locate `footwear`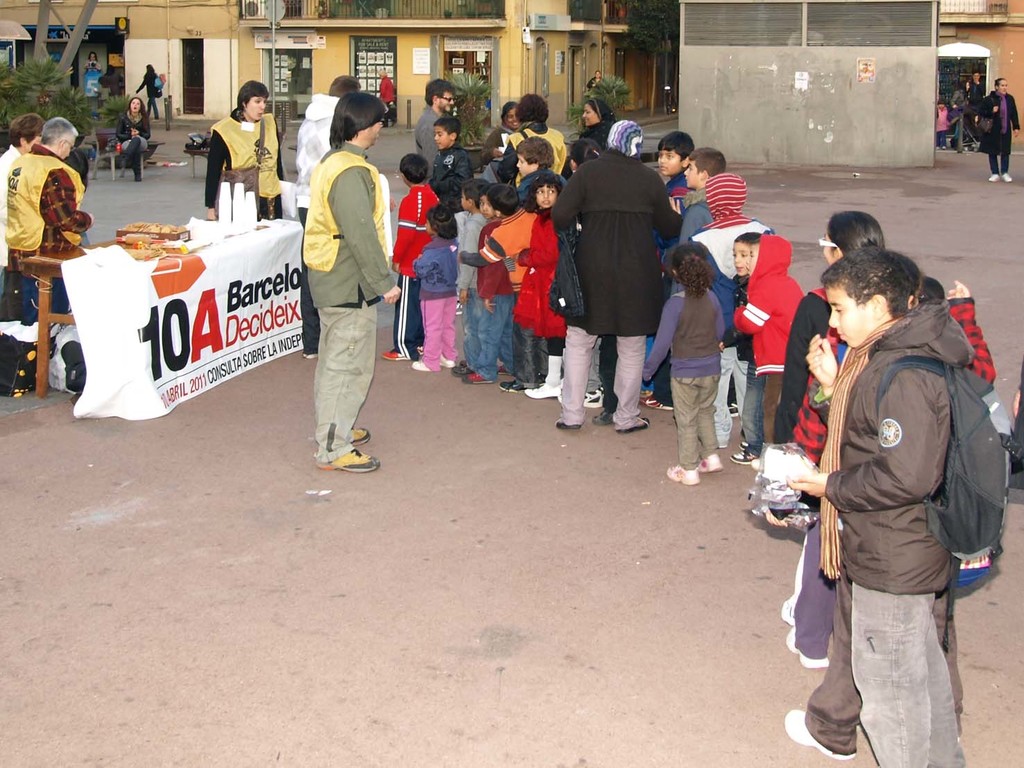
[302, 352, 316, 360]
